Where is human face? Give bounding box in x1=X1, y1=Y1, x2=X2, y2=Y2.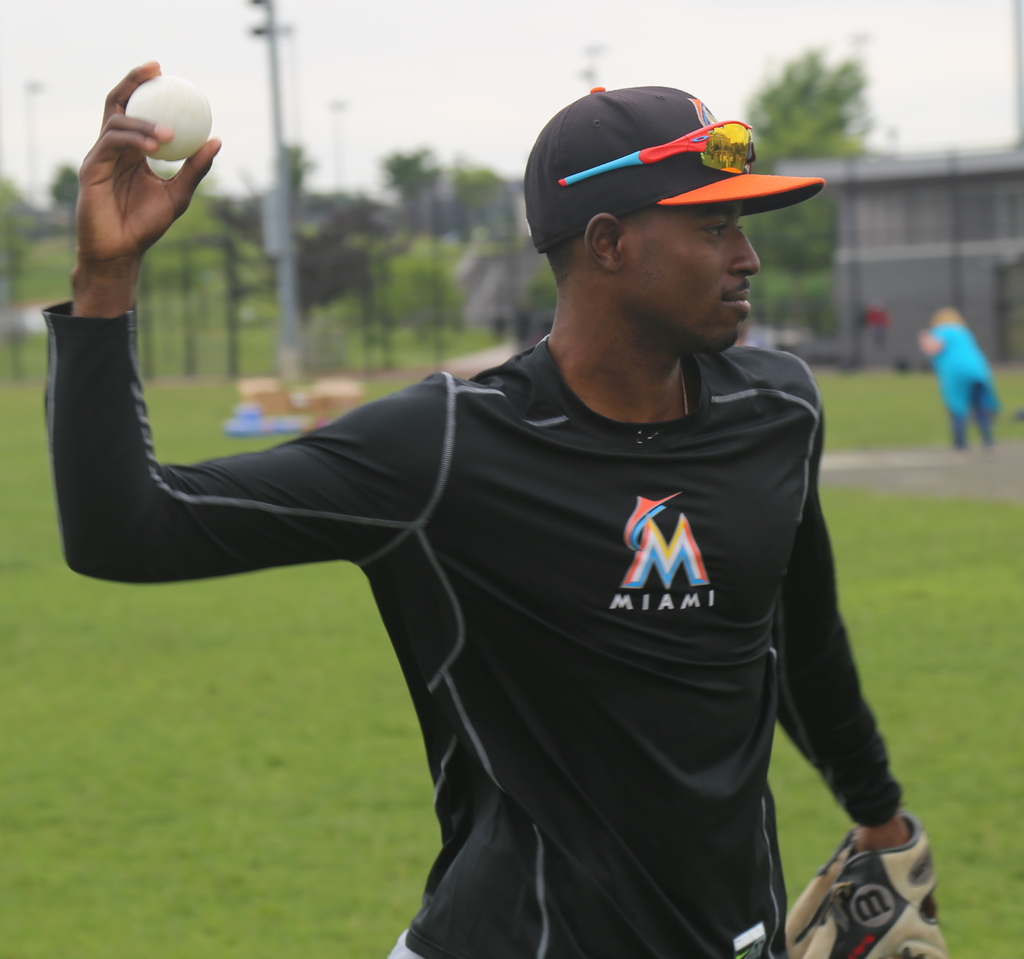
x1=618, y1=199, x2=764, y2=359.
